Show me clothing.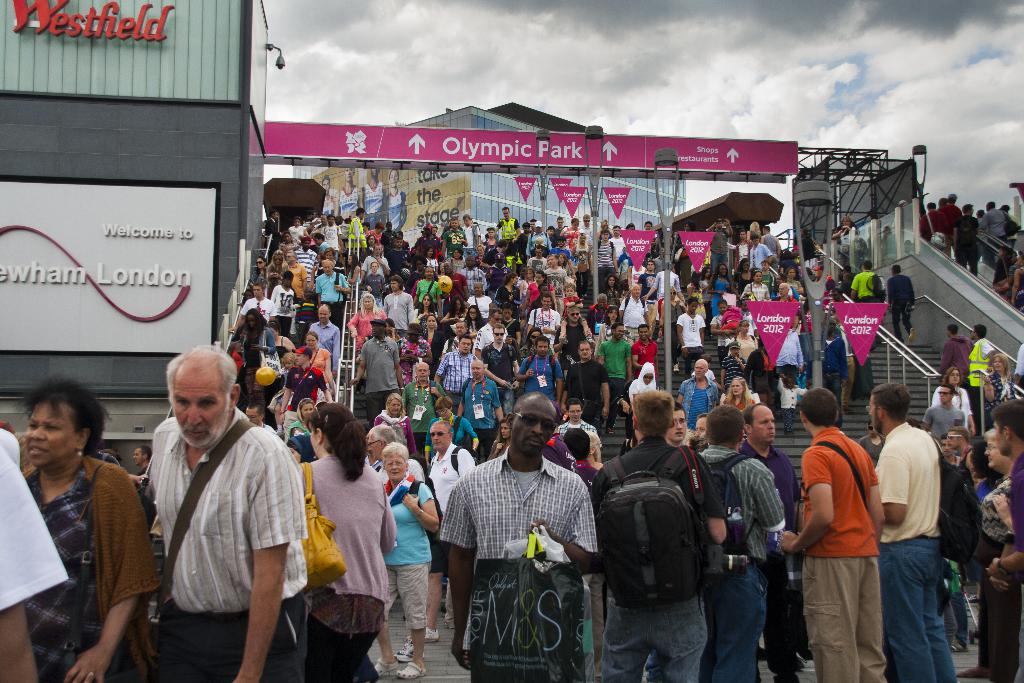
clothing is here: (x1=306, y1=320, x2=343, y2=367).
